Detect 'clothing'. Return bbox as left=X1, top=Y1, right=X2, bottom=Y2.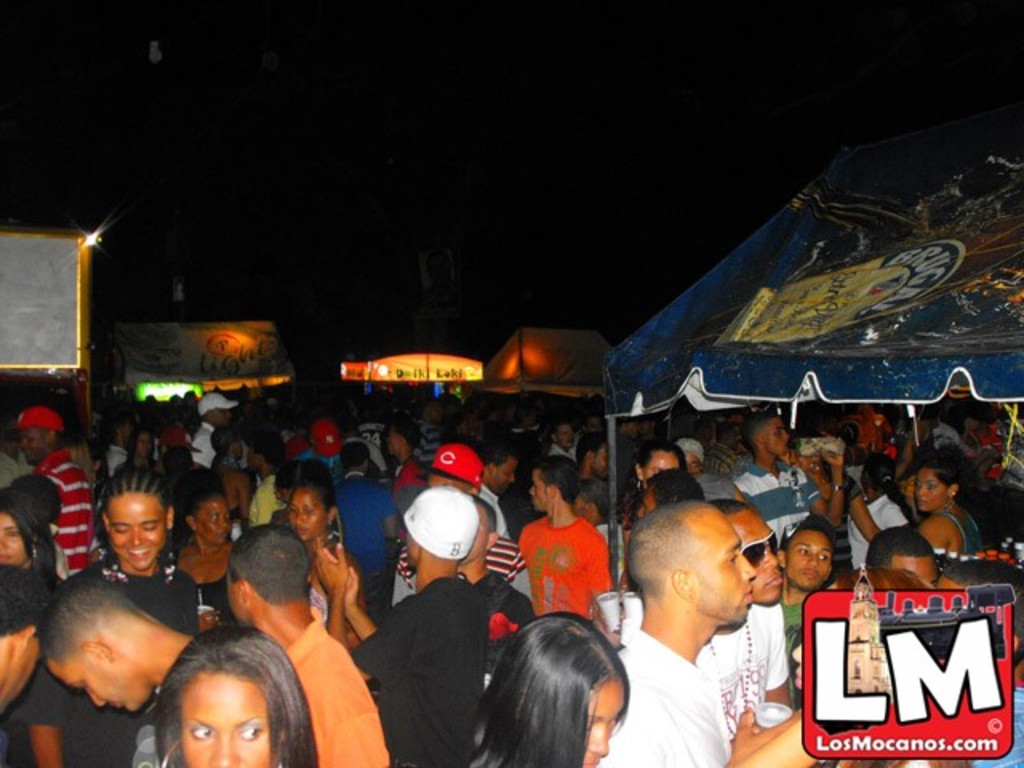
left=190, top=424, right=221, bottom=483.
